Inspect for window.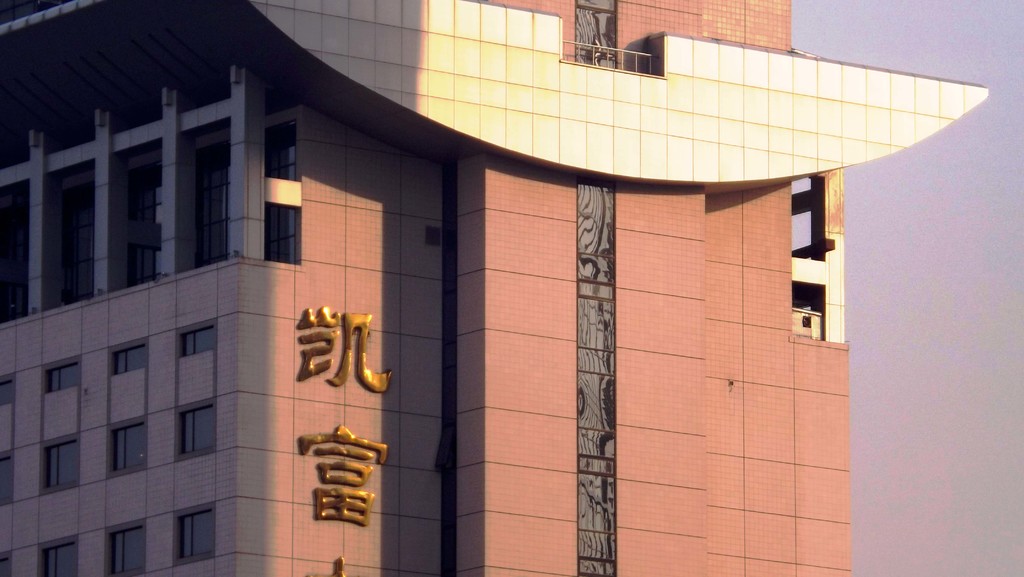
Inspection: bbox=[173, 509, 218, 560].
